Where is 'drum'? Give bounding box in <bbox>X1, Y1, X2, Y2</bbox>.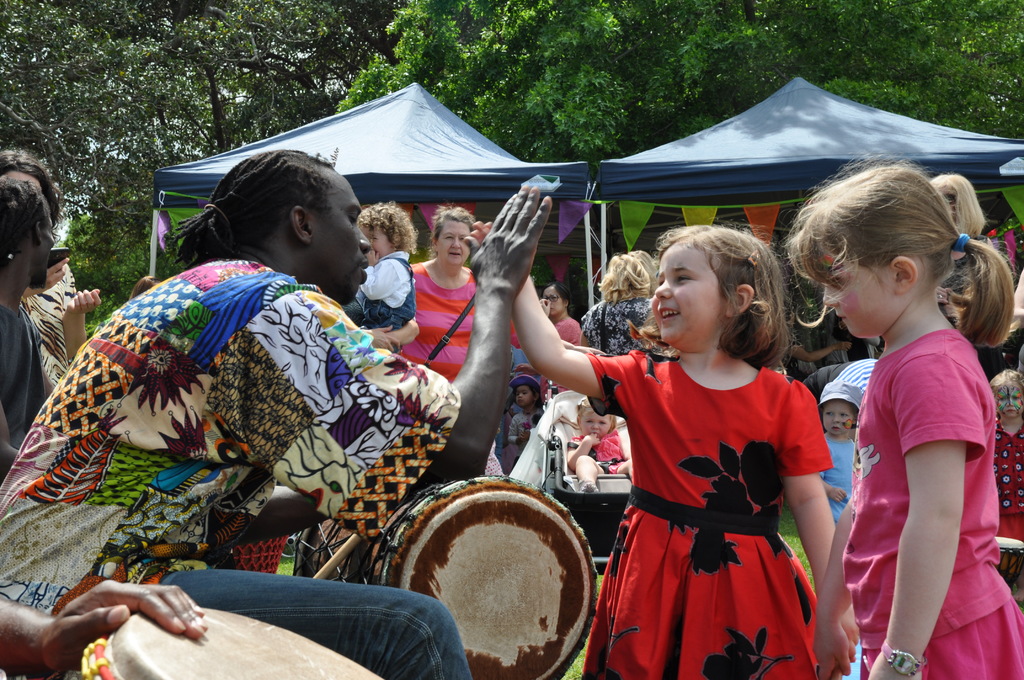
<bbox>293, 475, 602, 679</bbox>.
